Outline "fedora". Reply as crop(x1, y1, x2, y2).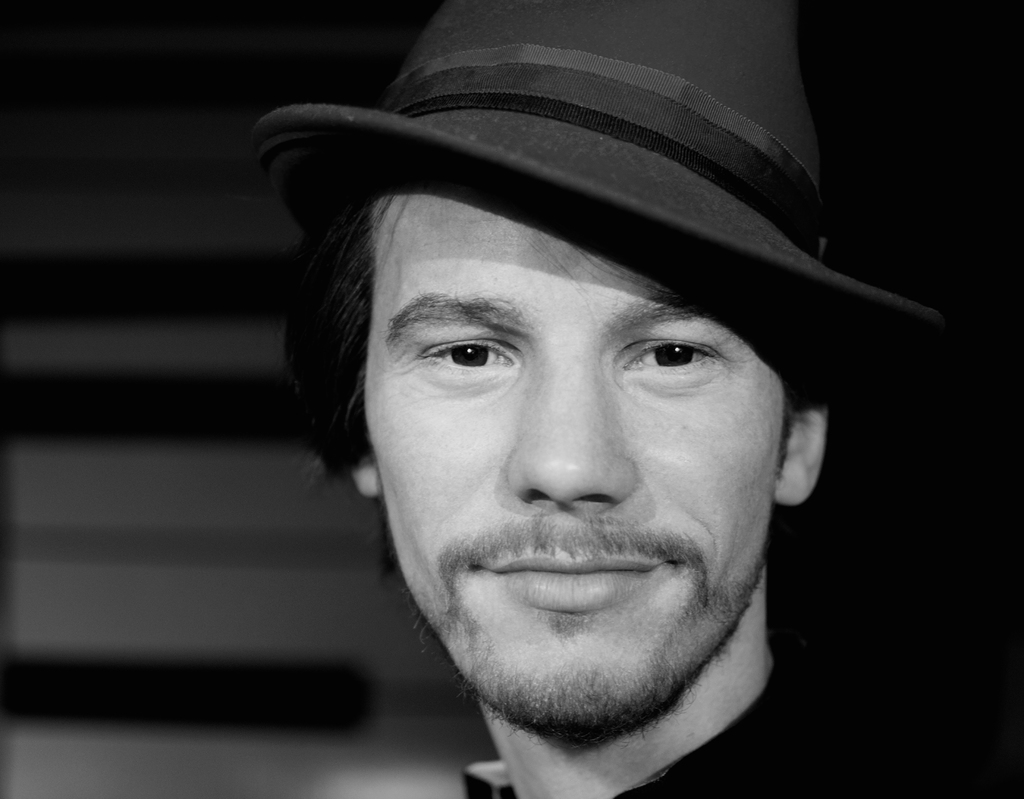
crop(253, 0, 943, 337).
